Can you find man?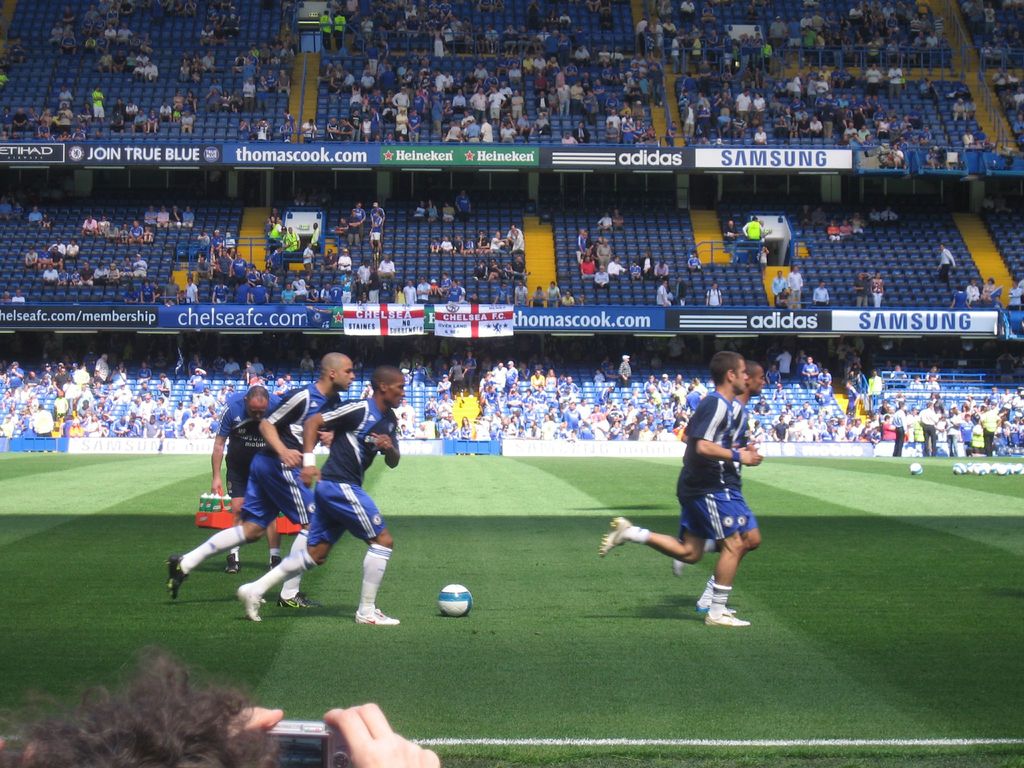
Yes, bounding box: [x1=268, y1=245, x2=282, y2=276].
